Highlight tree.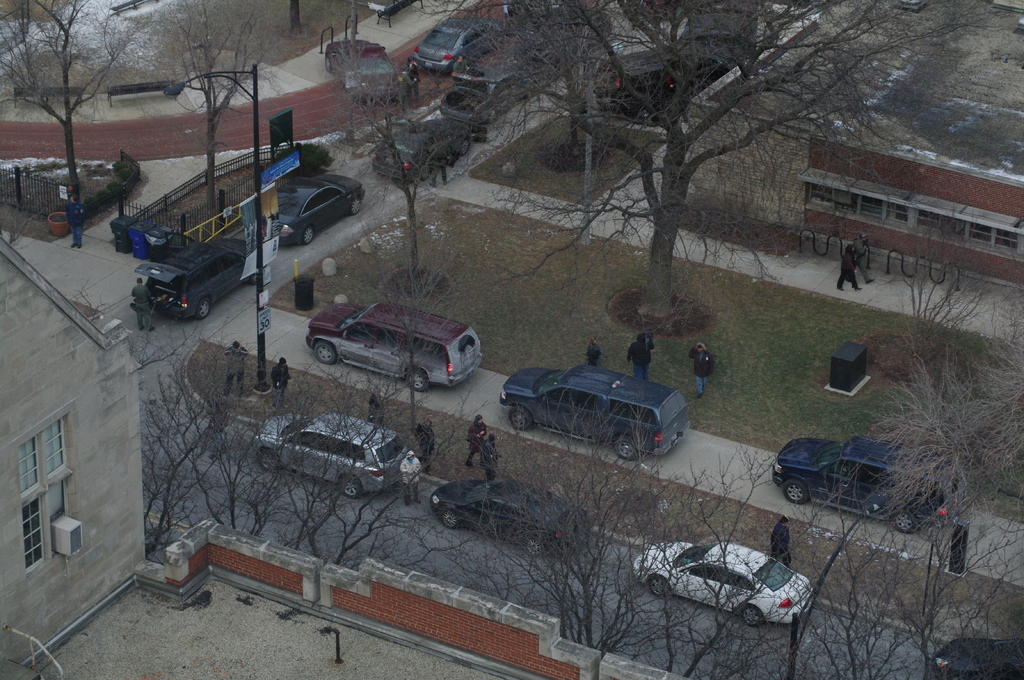
Highlighted region: <bbox>104, 0, 294, 214</bbox>.
